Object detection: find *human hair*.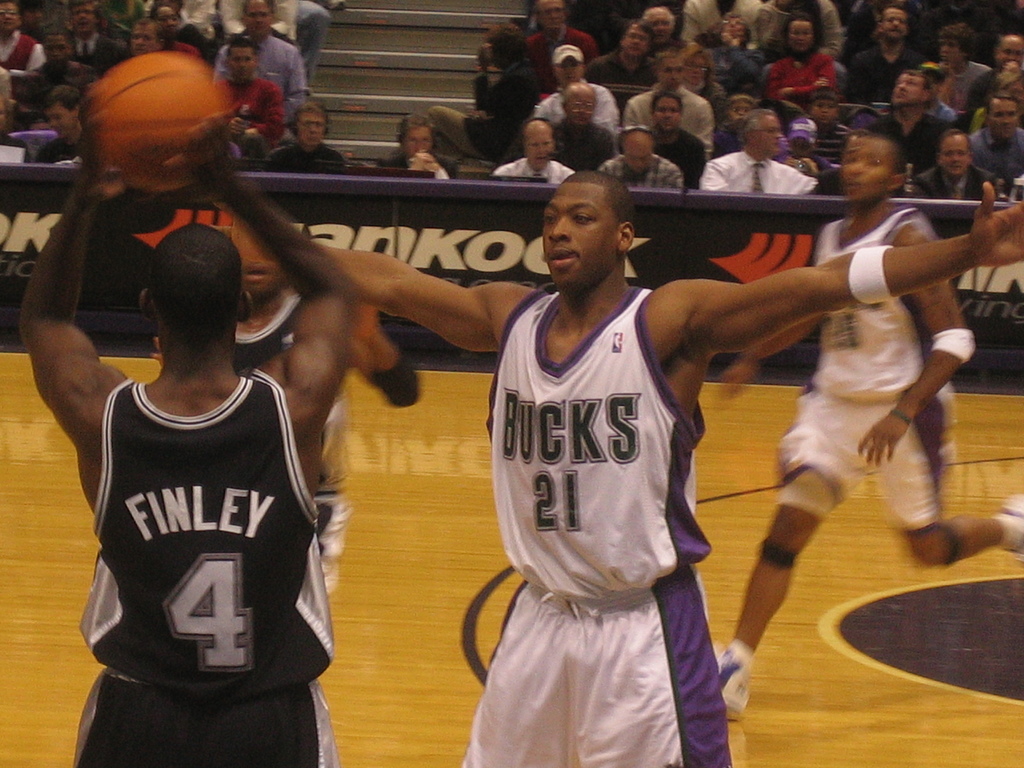
{"left": 985, "top": 87, "right": 1023, "bottom": 108}.
